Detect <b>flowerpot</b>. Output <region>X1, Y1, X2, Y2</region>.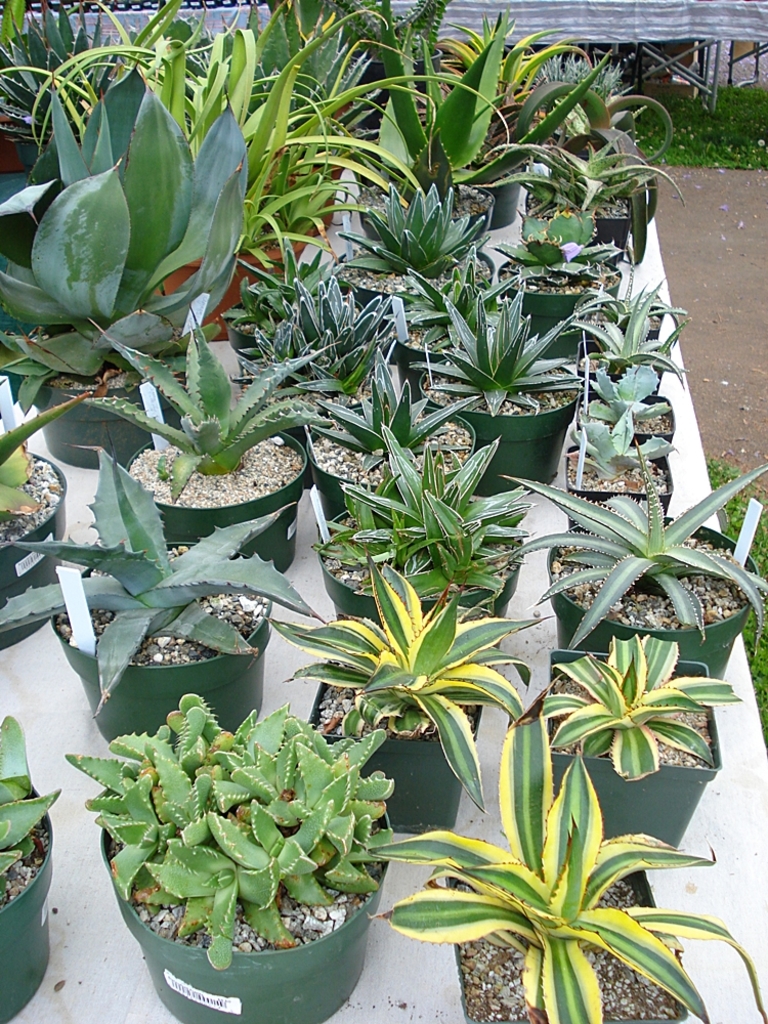
<region>552, 510, 767, 672</region>.
